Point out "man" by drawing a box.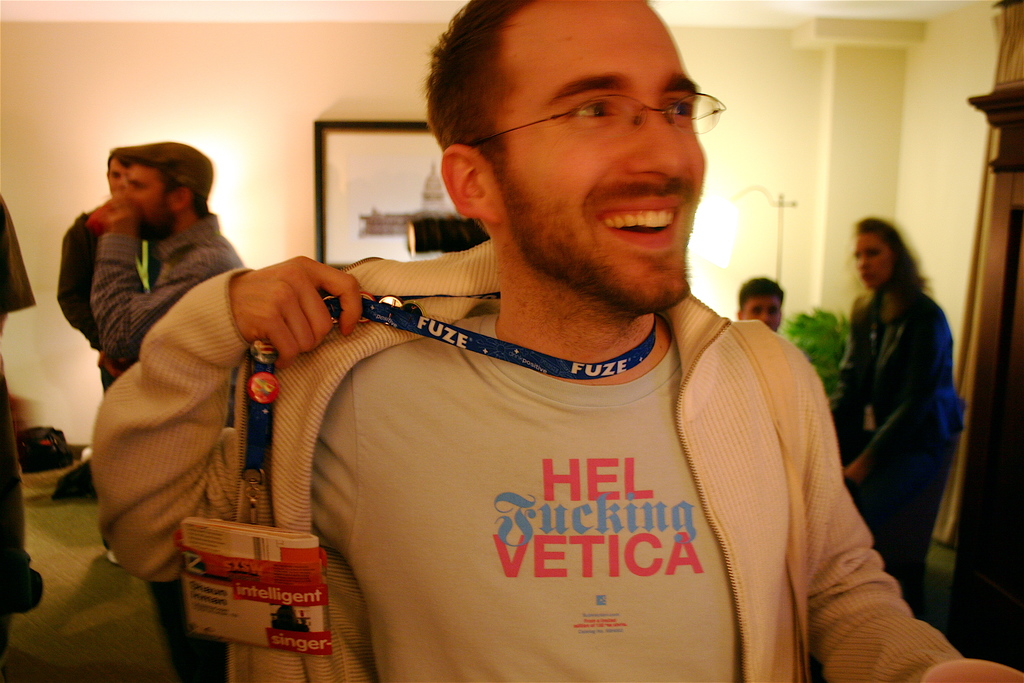
(left=194, top=70, right=890, bottom=667).
